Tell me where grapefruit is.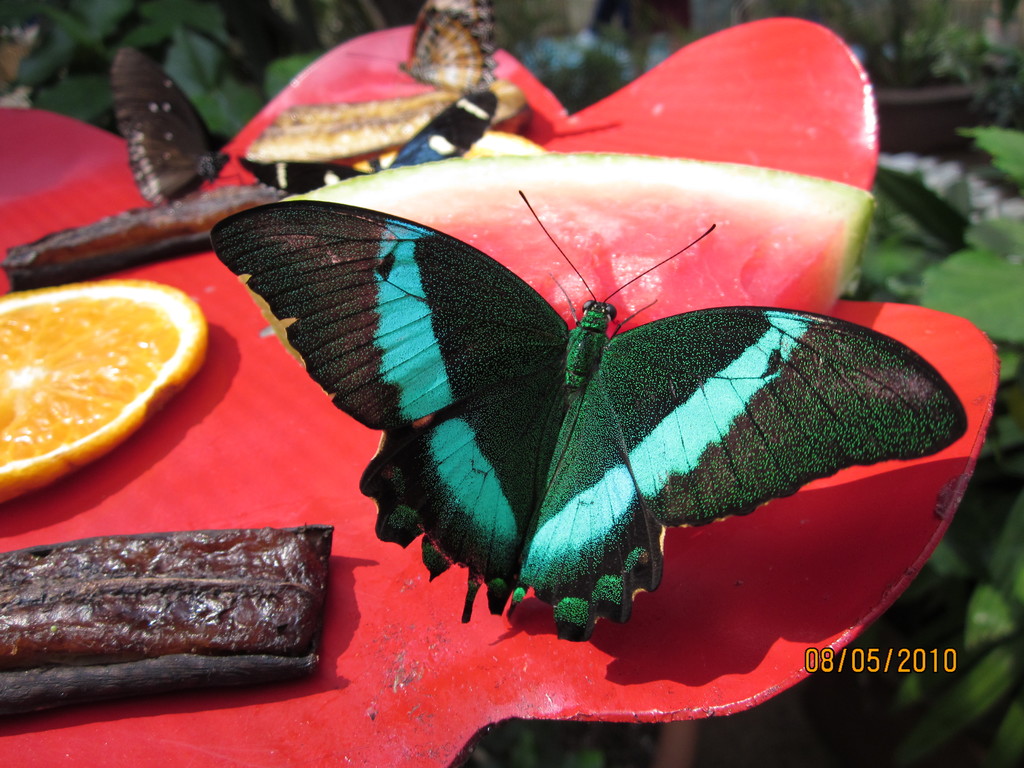
grapefruit is at bbox=(0, 262, 209, 491).
